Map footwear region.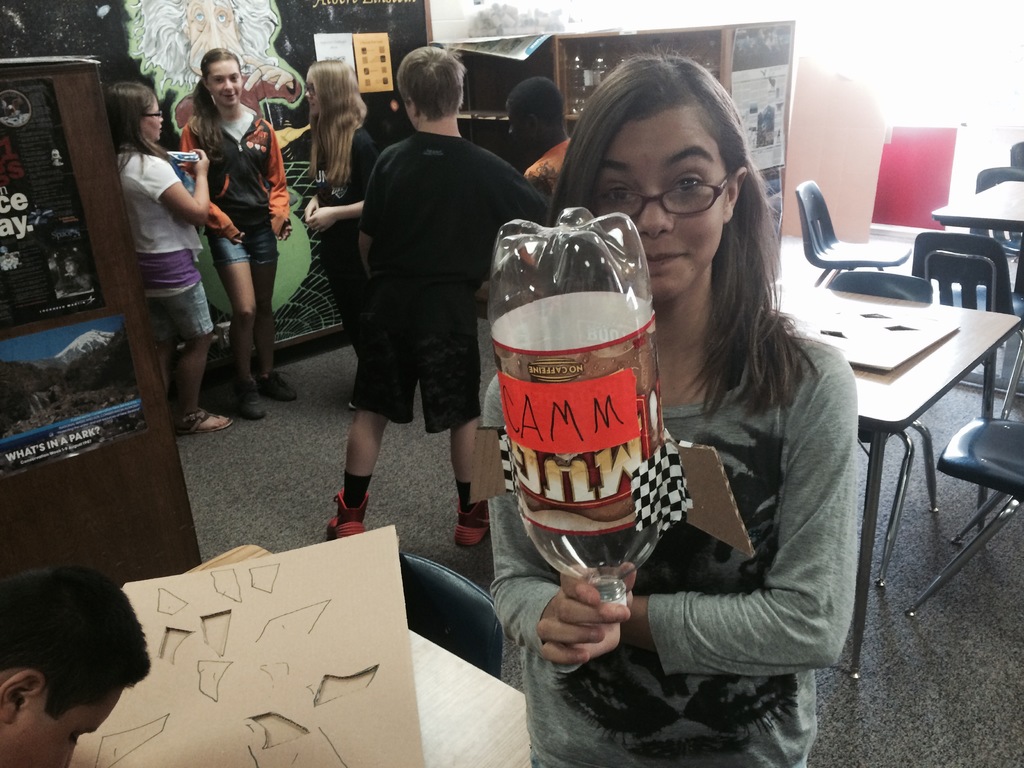
Mapped to <box>253,372,300,399</box>.
